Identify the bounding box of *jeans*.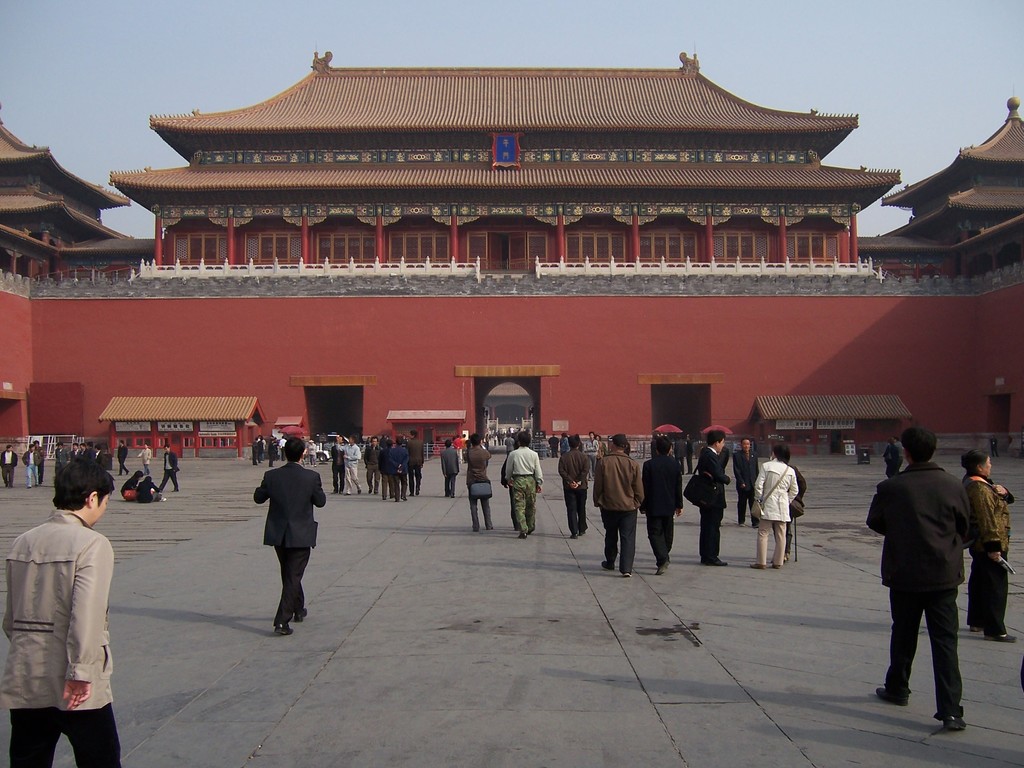
detection(443, 474, 455, 500).
